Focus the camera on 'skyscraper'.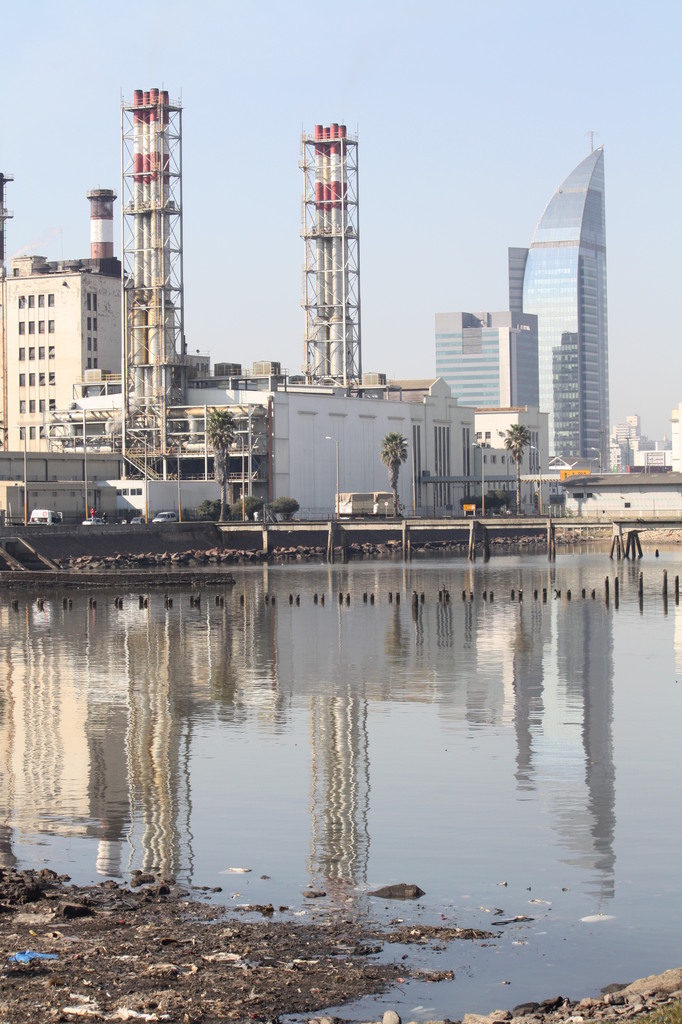
Focus region: region(501, 137, 634, 482).
